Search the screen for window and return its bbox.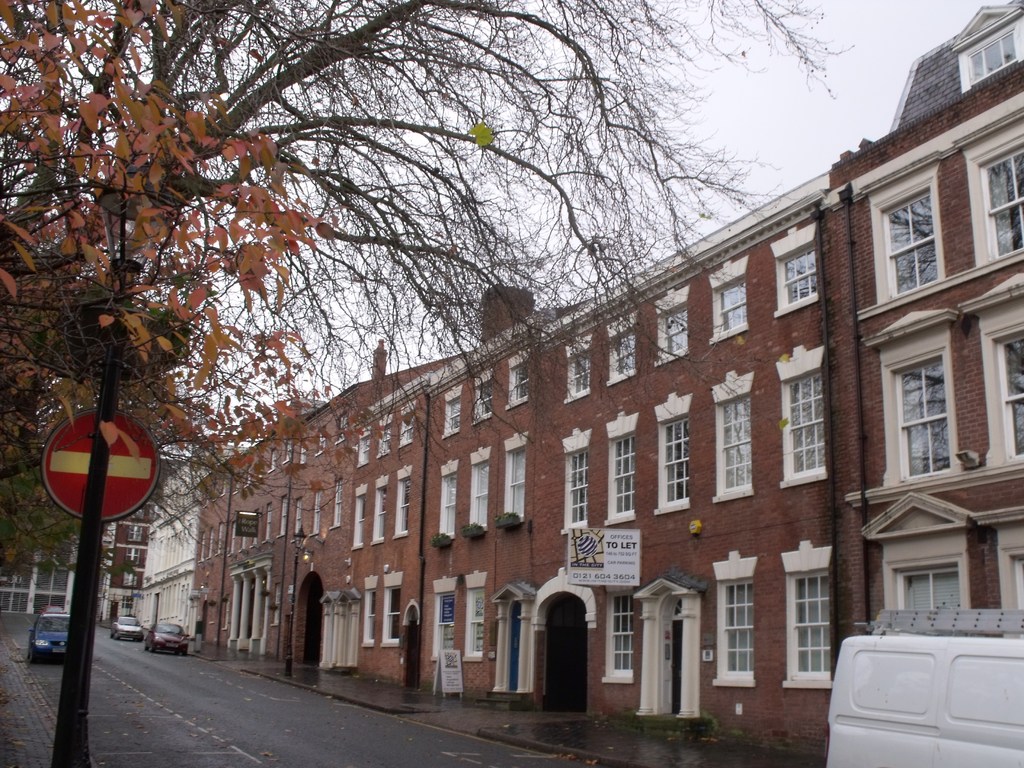
Found: Rect(309, 490, 321, 536).
